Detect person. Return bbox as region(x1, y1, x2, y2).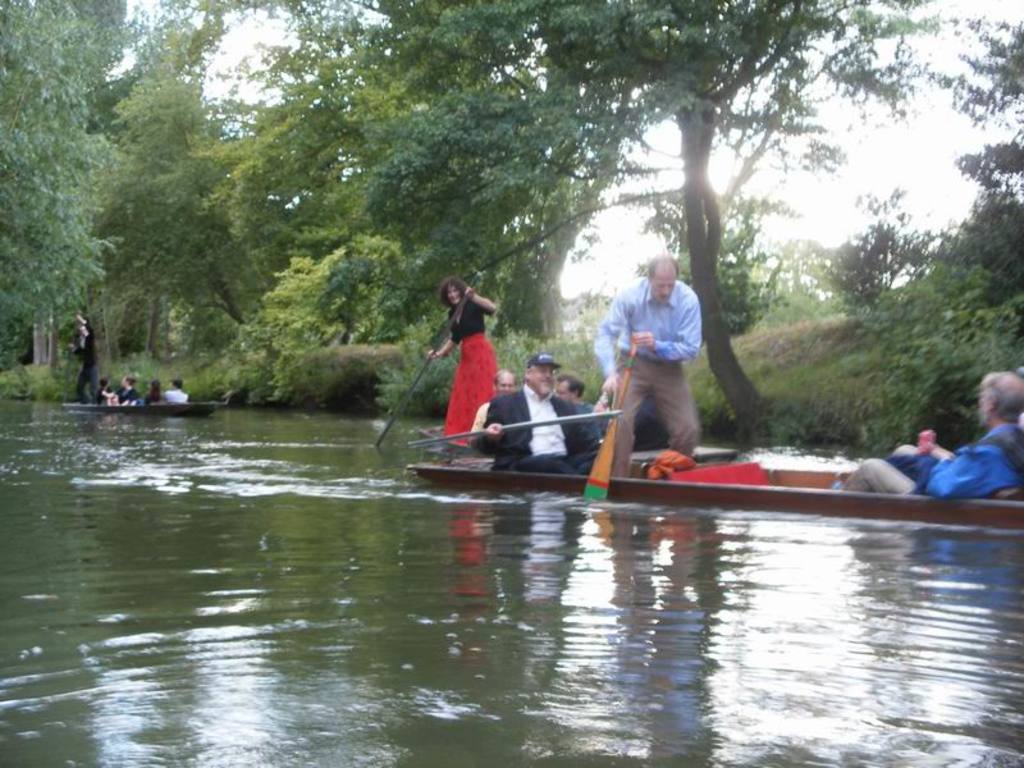
region(838, 376, 1023, 504).
